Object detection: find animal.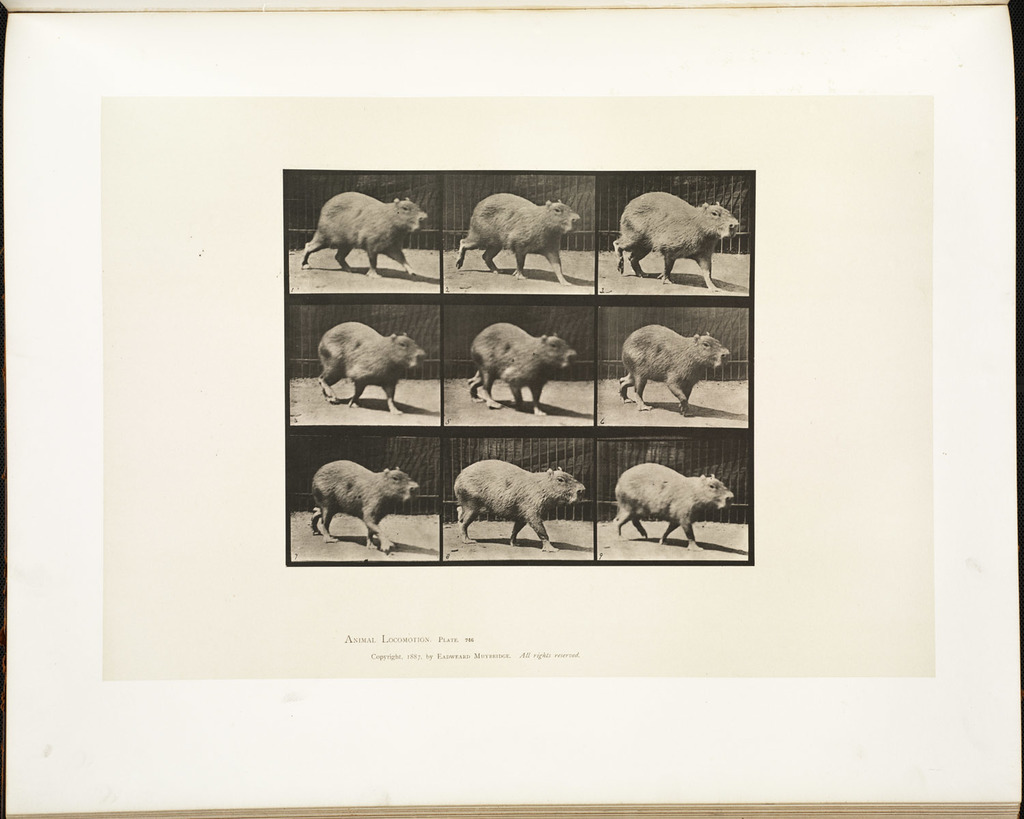
box(452, 461, 585, 551).
